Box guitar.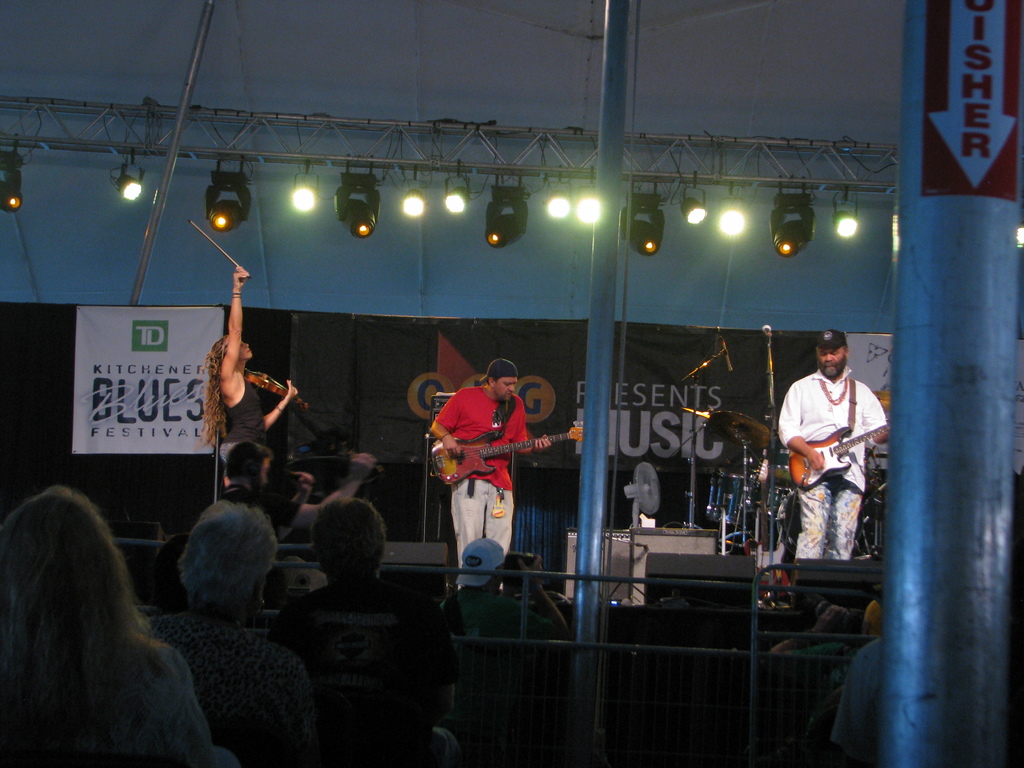
select_region(787, 424, 893, 492).
